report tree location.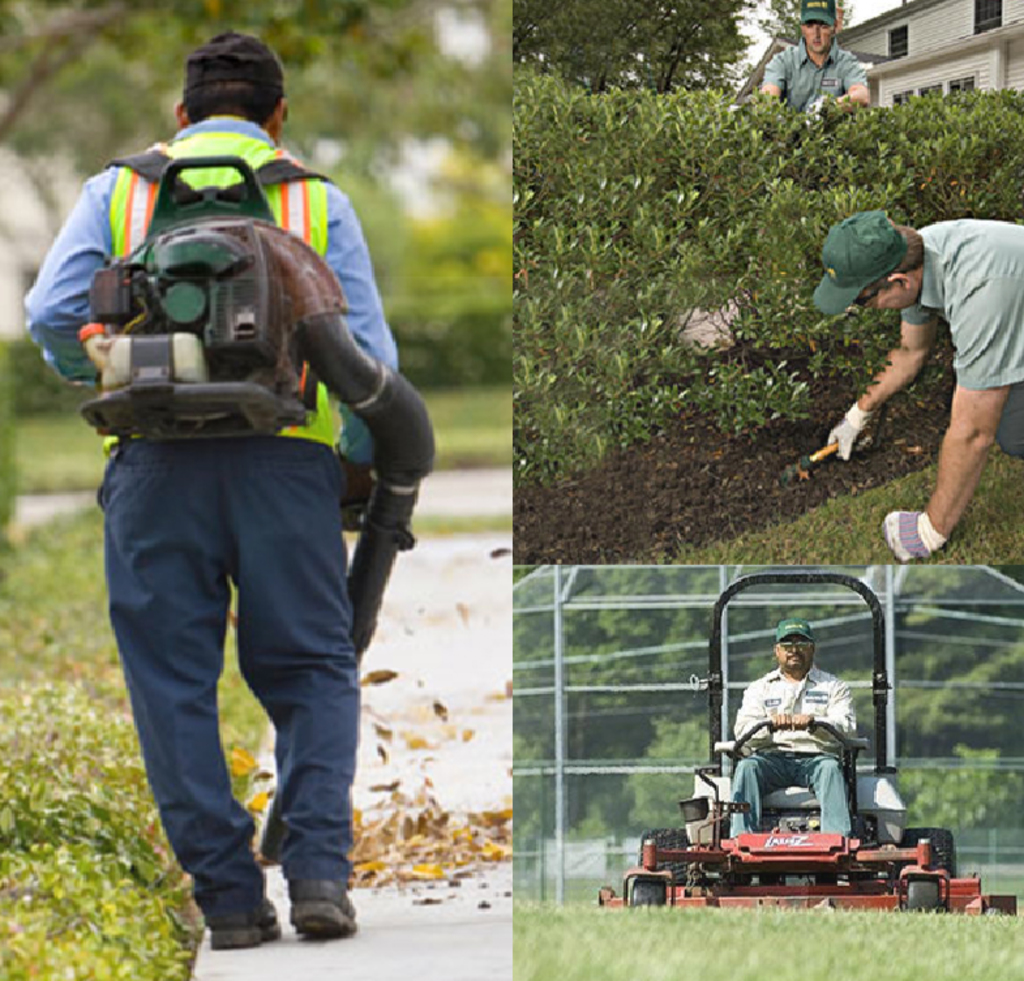
Report: pyautogui.locateOnScreen(0, 0, 489, 164).
